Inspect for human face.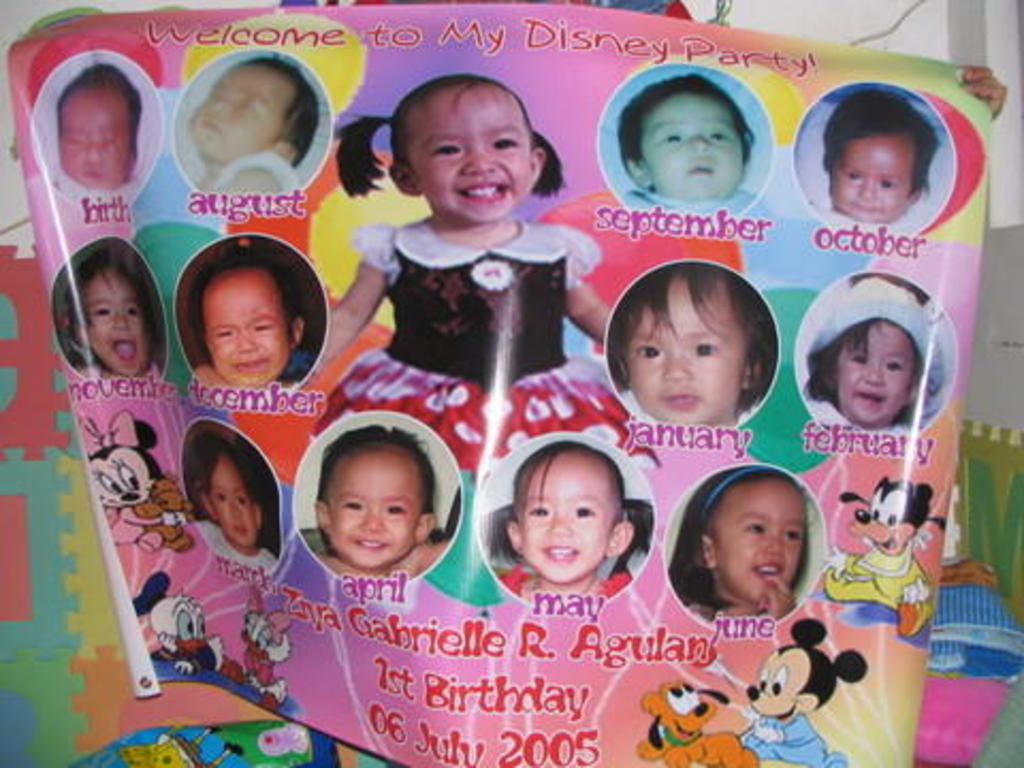
Inspection: left=58, top=87, right=128, bottom=190.
